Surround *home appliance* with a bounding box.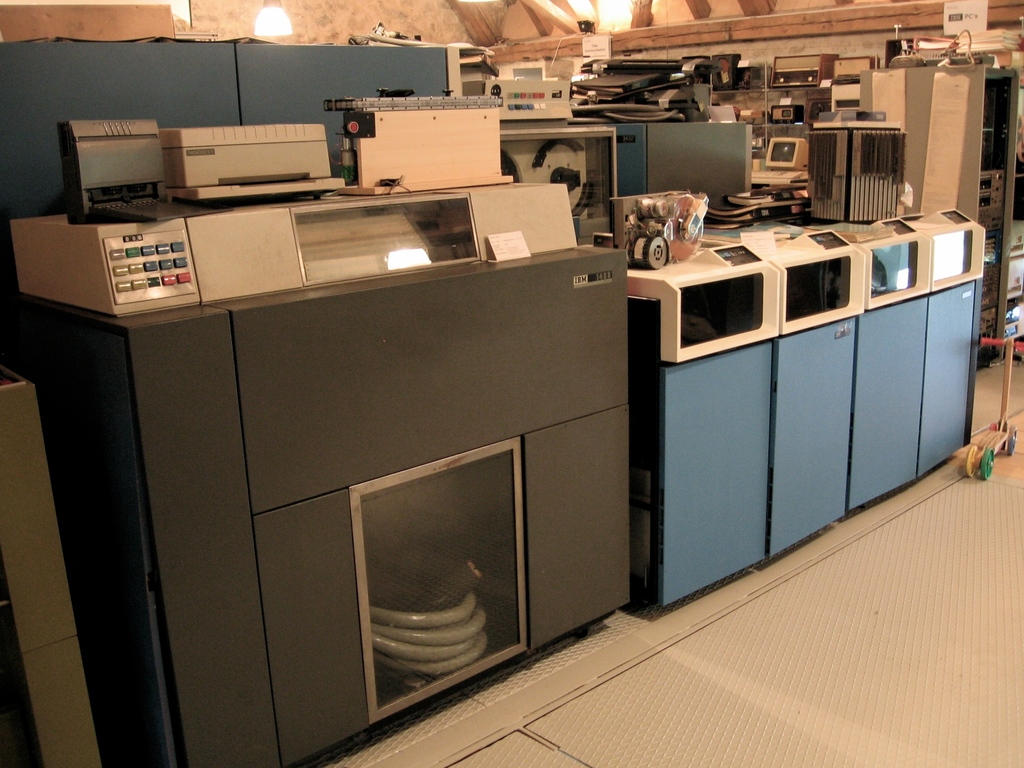
[61, 106, 639, 713].
